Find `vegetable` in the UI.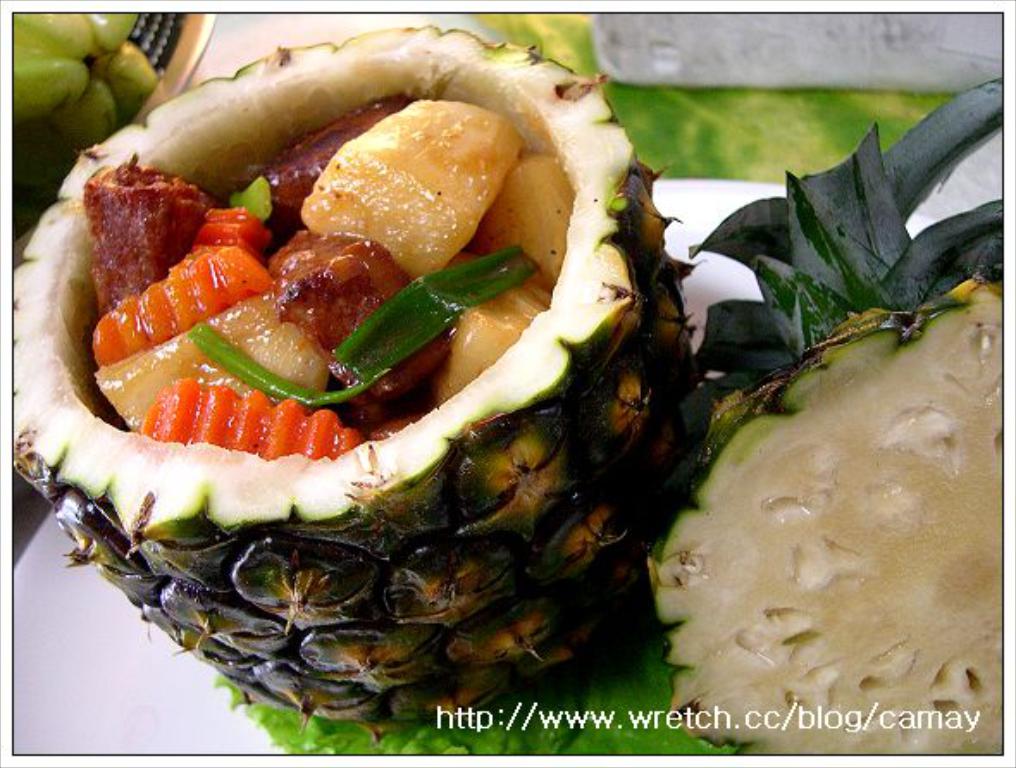
UI element at crop(181, 322, 389, 406).
